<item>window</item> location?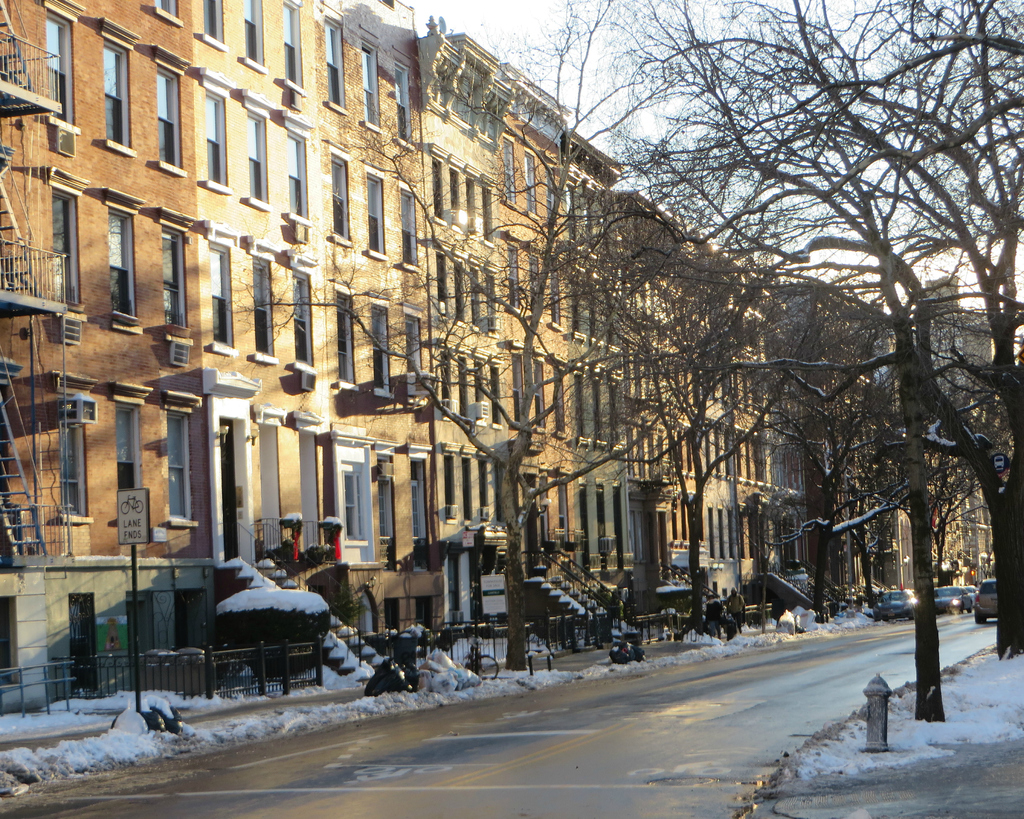
box(148, 47, 188, 167)
